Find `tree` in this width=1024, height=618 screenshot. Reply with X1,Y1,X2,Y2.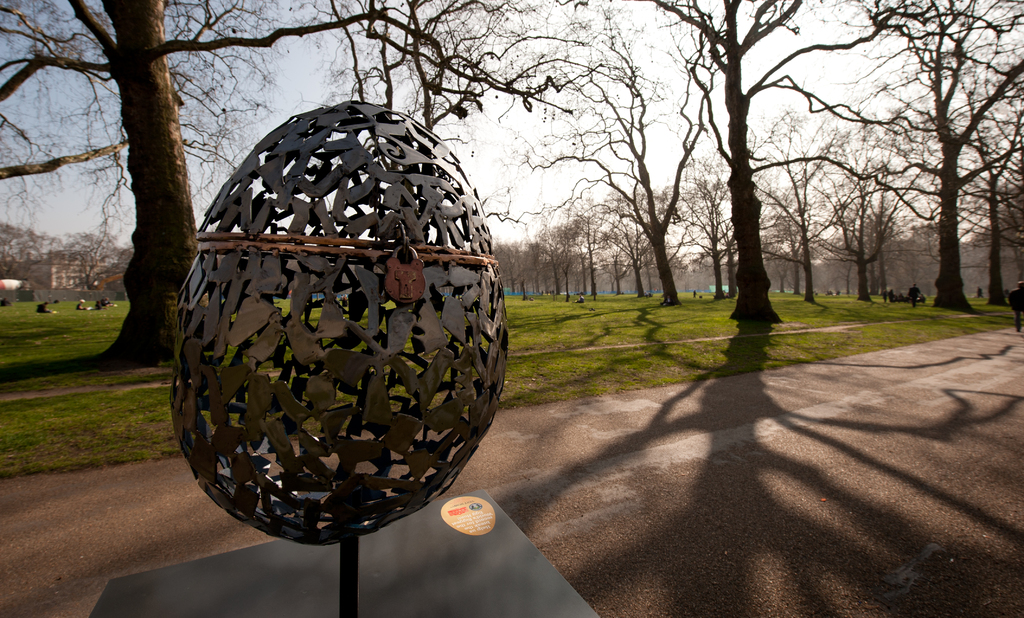
797,127,923,284.
